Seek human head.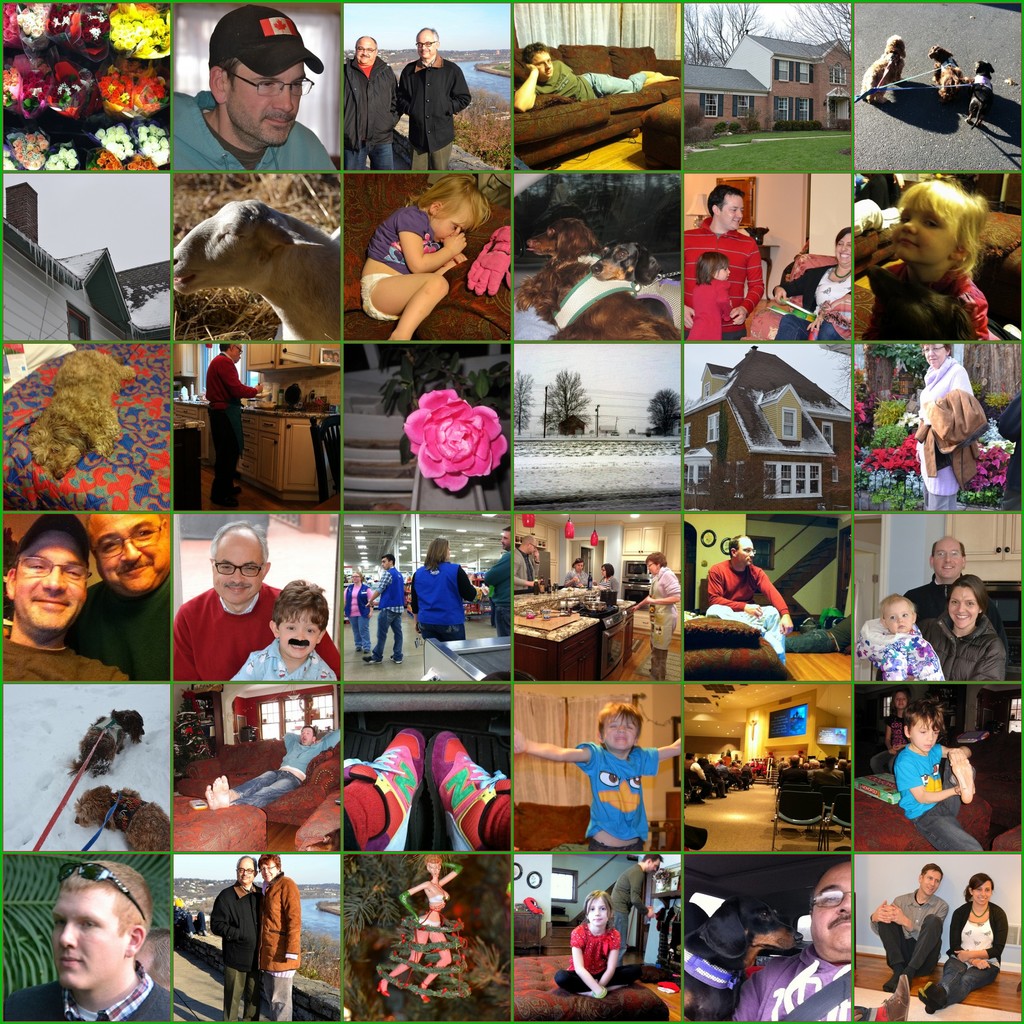
crop(893, 182, 975, 271).
